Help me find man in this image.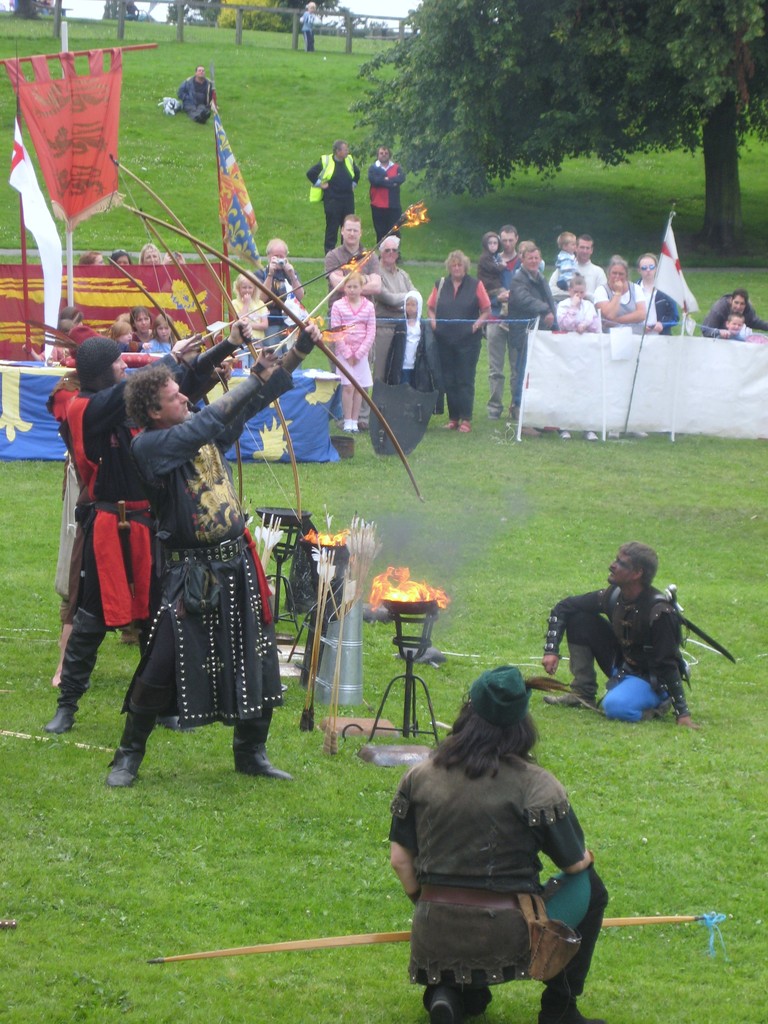
Found it: bbox=(114, 372, 292, 796).
